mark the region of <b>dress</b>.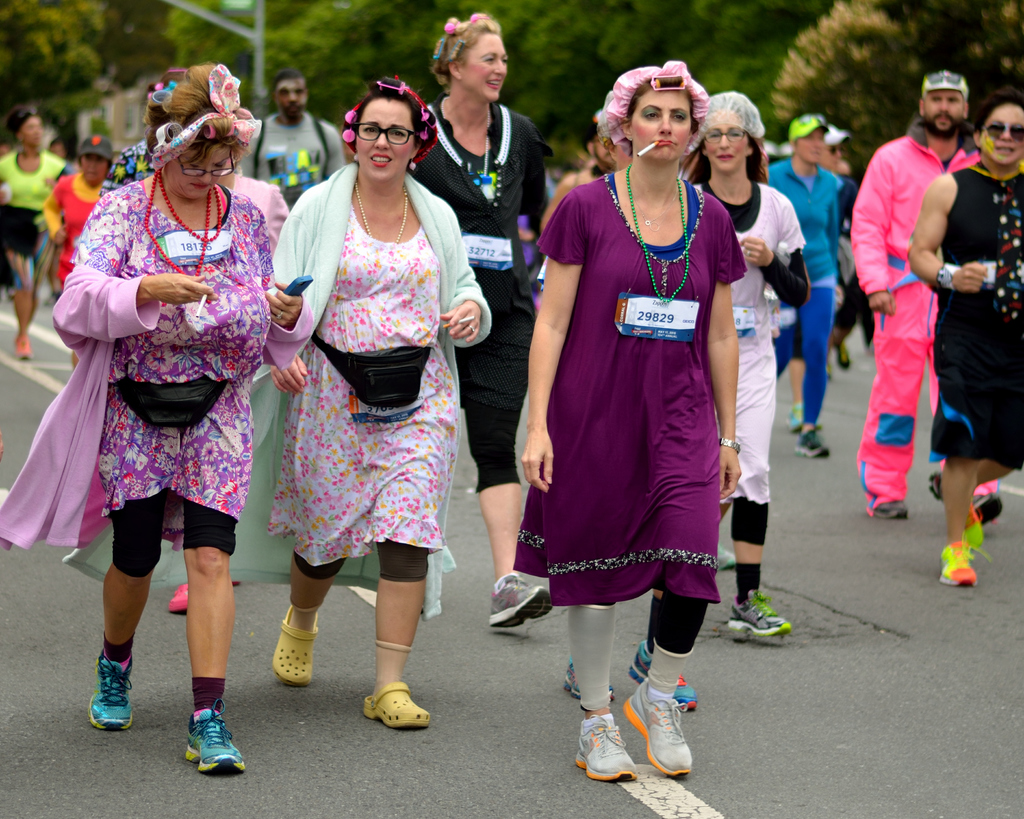
Region: <bbox>268, 209, 456, 555</bbox>.
